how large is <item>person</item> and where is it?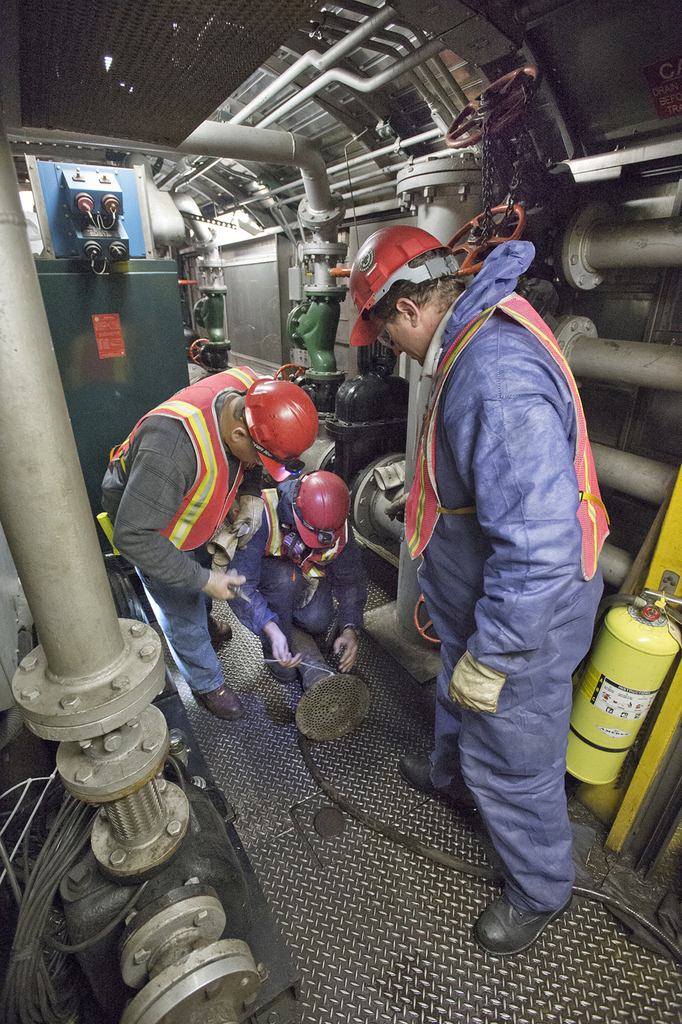
Bounding box: bbox=(93, 363, 321, 715).
